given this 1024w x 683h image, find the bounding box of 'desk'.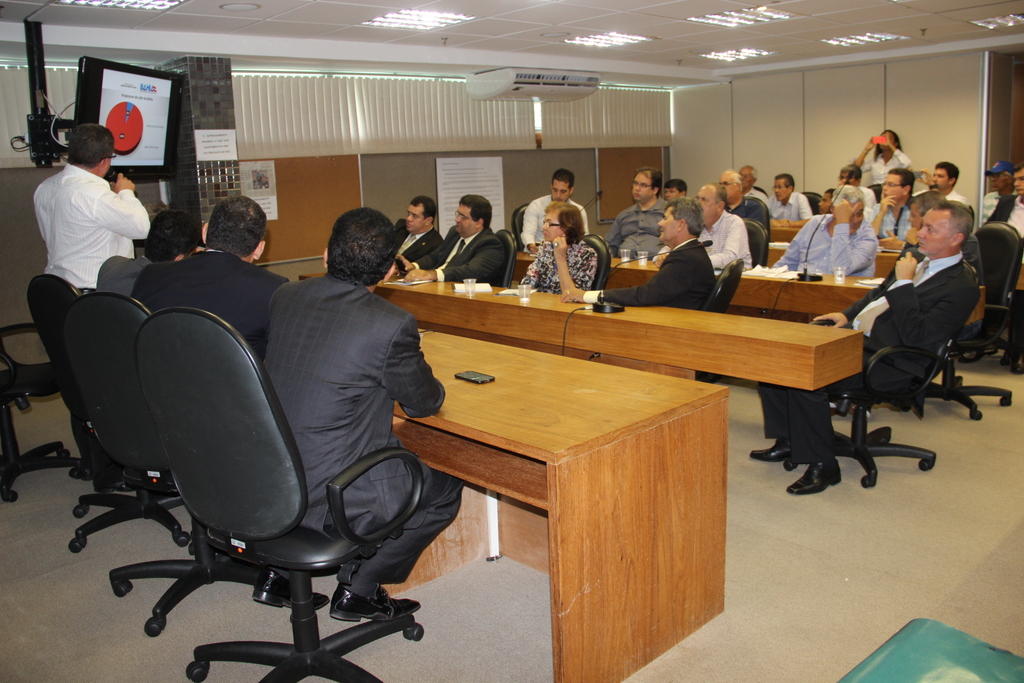
bbox=(296, 269, 870, 394).
